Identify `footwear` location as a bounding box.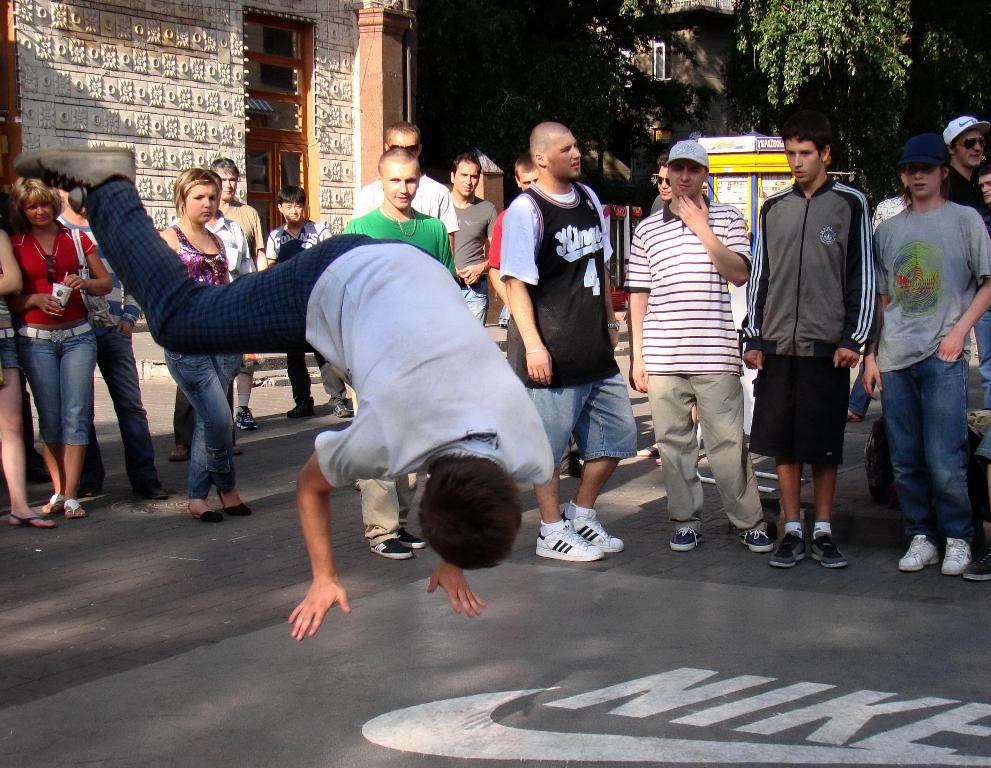
bbox=(367, 539, 413, 562).
